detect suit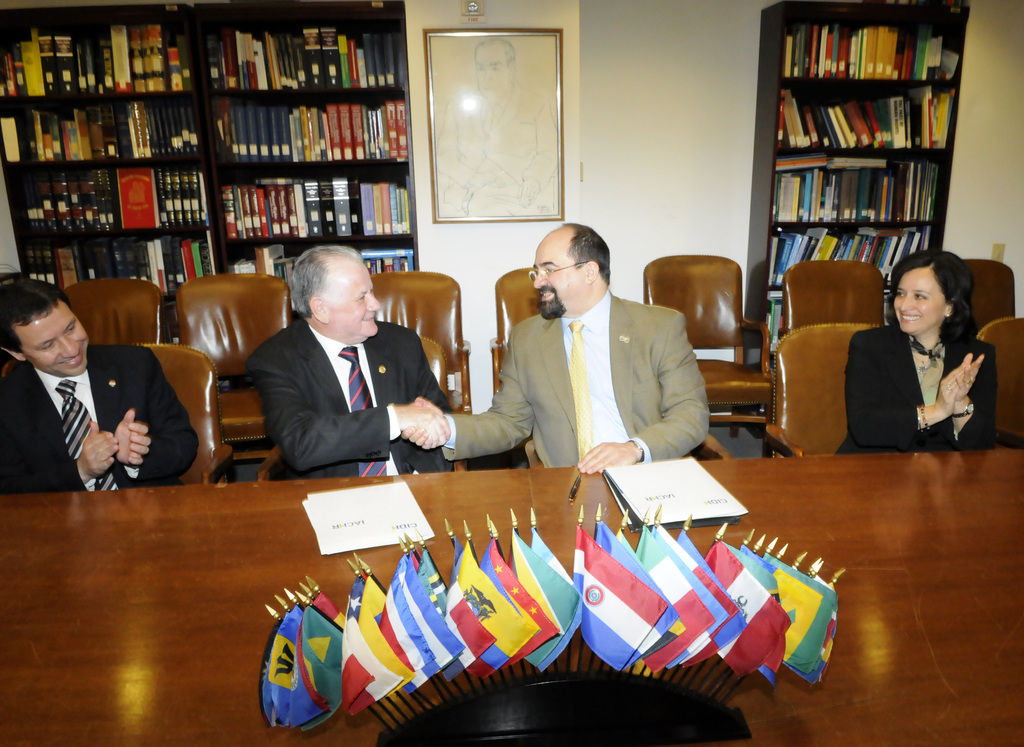
(x1=238, y1=250, x2=434, y2=506)
